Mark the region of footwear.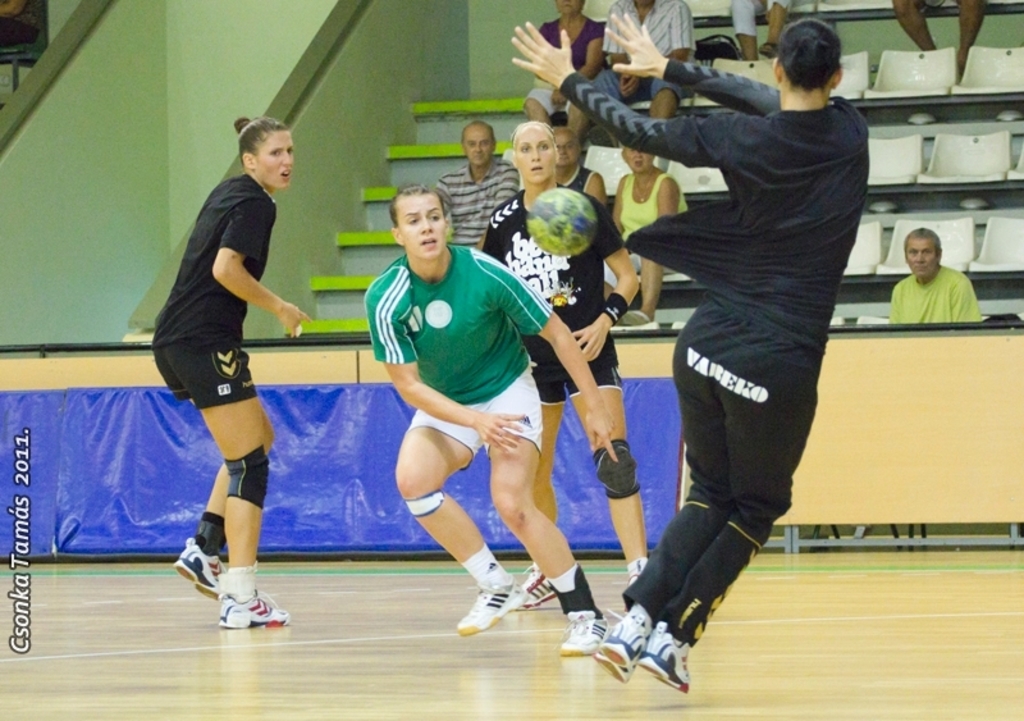
Region: [594,619,655,681].
